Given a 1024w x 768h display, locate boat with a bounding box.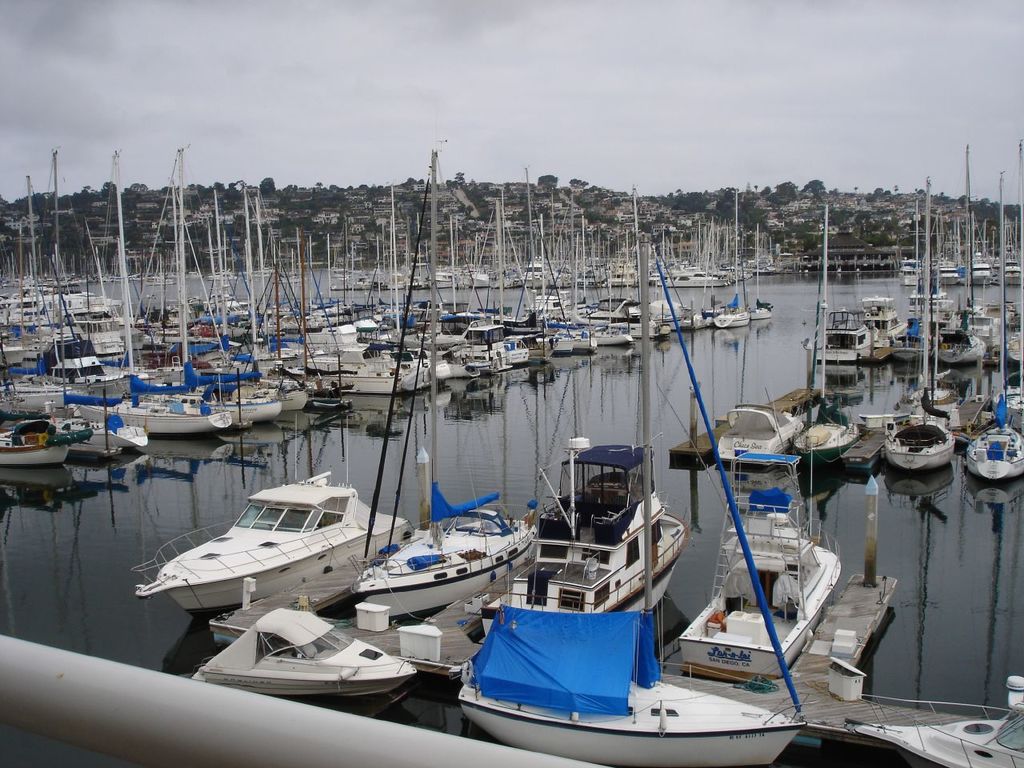
Located: l=790, t=206, r=860, b=462.
